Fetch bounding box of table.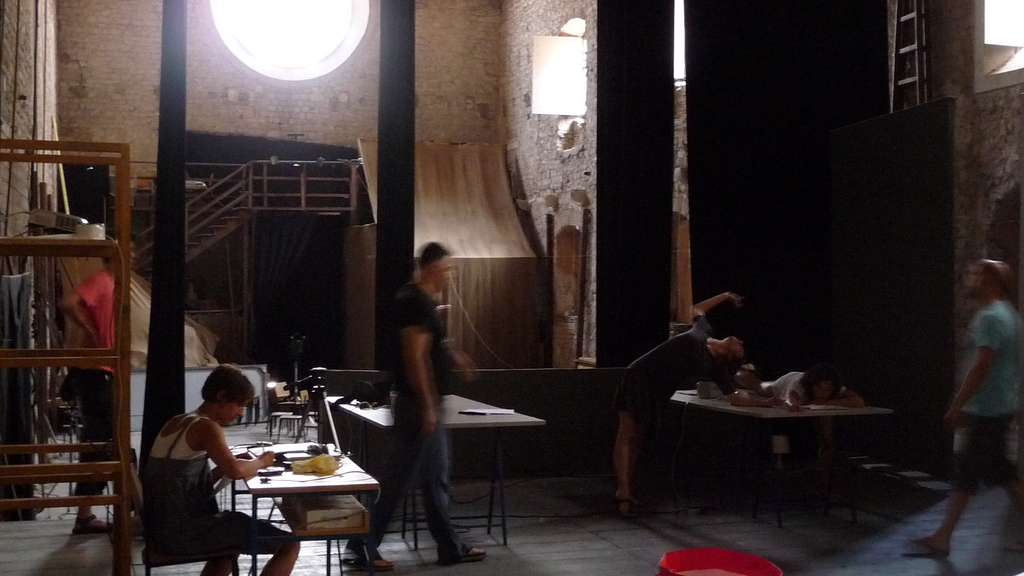
Bbox: pyautogui.locateOnScreen(668, 383, 894, 528).
